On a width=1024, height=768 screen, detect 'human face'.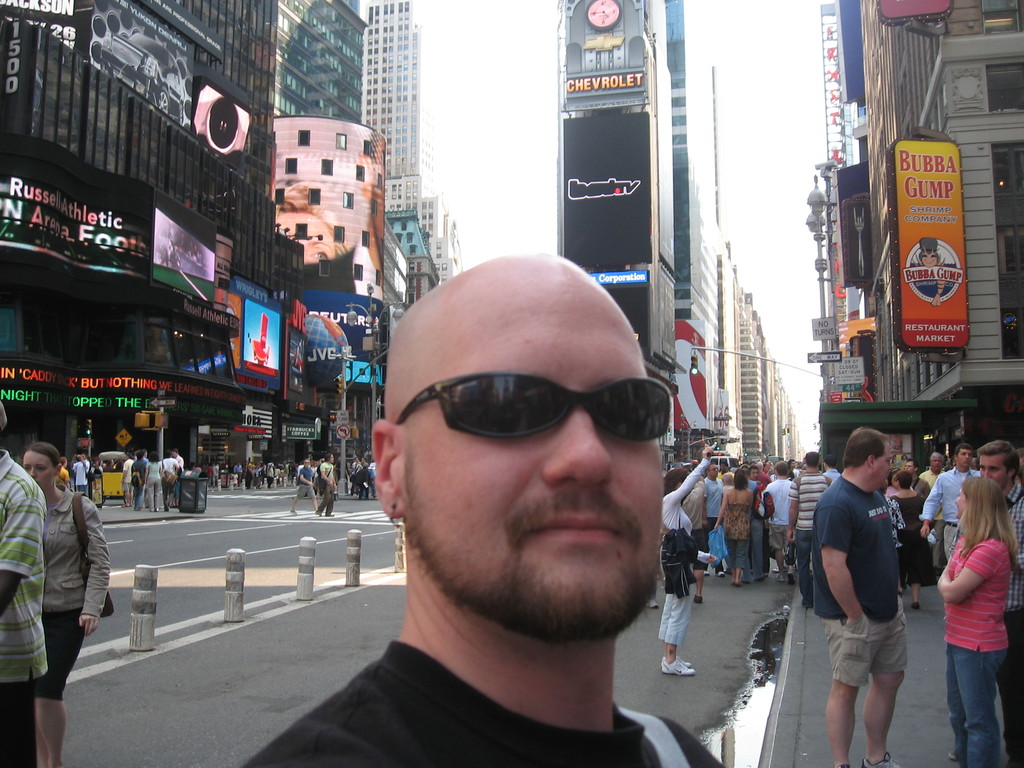
bbox=(903, 459, 916, 474).
